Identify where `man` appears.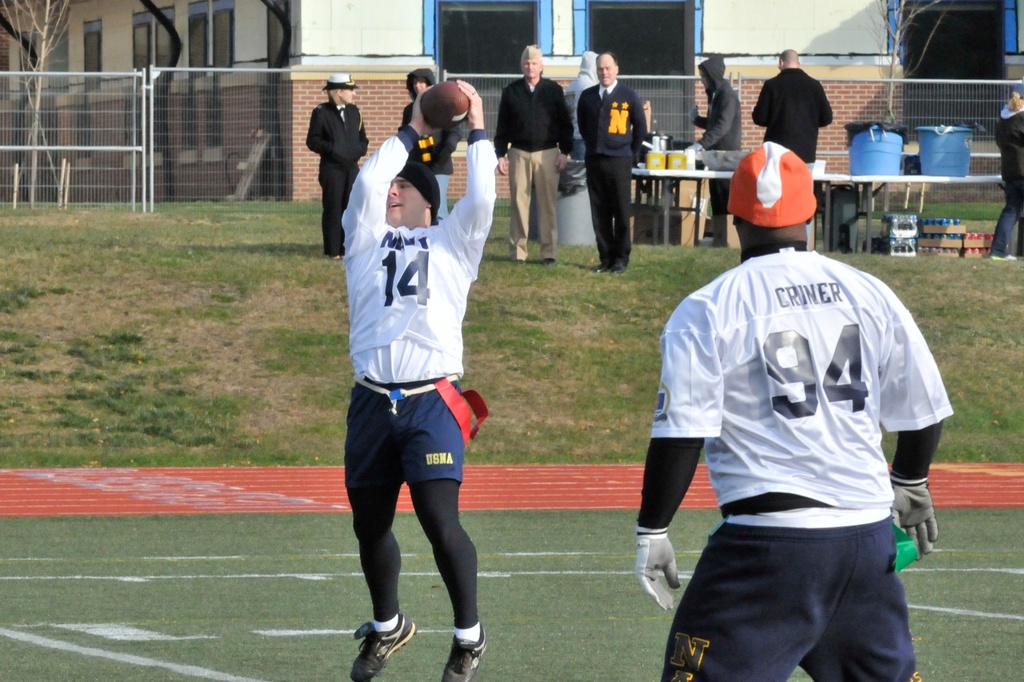
Appears at [750, 48, 835, 243].
